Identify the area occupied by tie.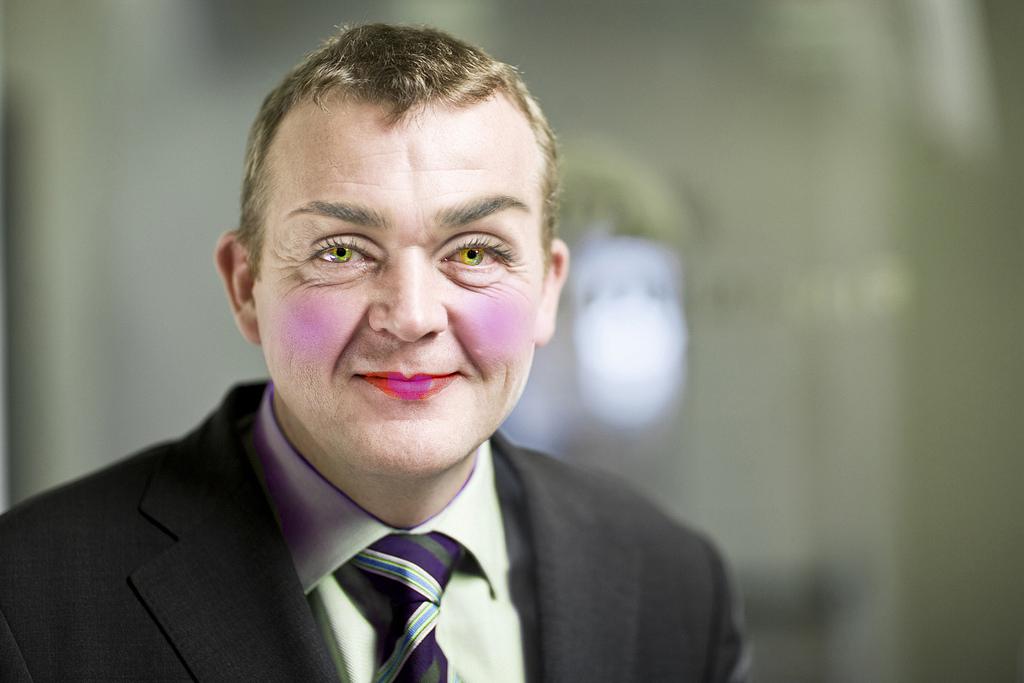
Area: Rect(344, 537, 472, 682).
